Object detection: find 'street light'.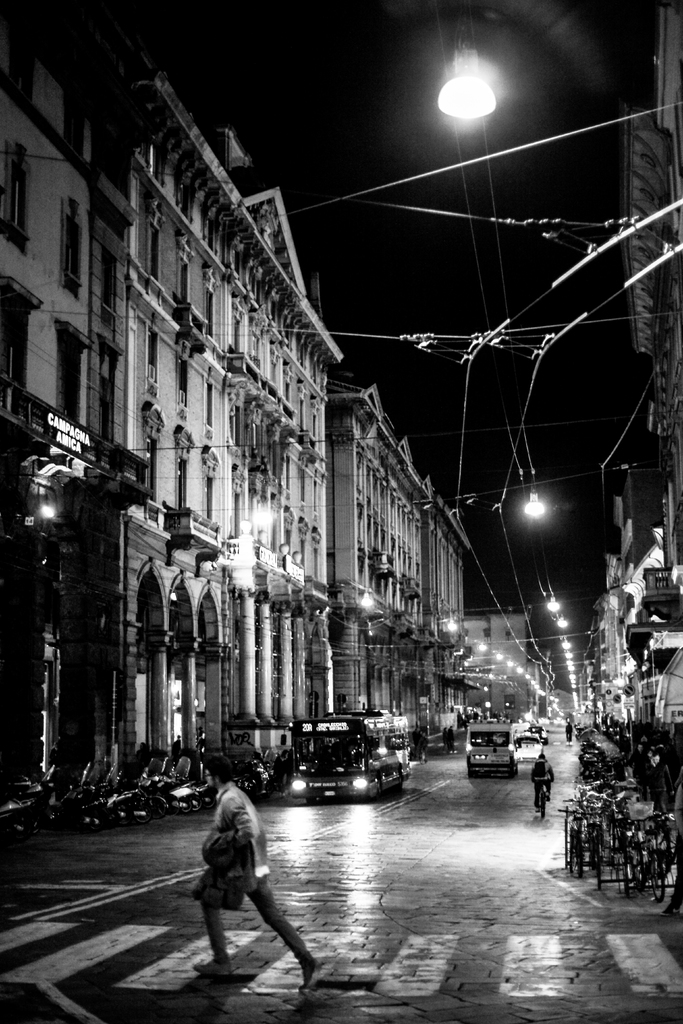
[x1=522, y1=488, x2=546, y2=517].
